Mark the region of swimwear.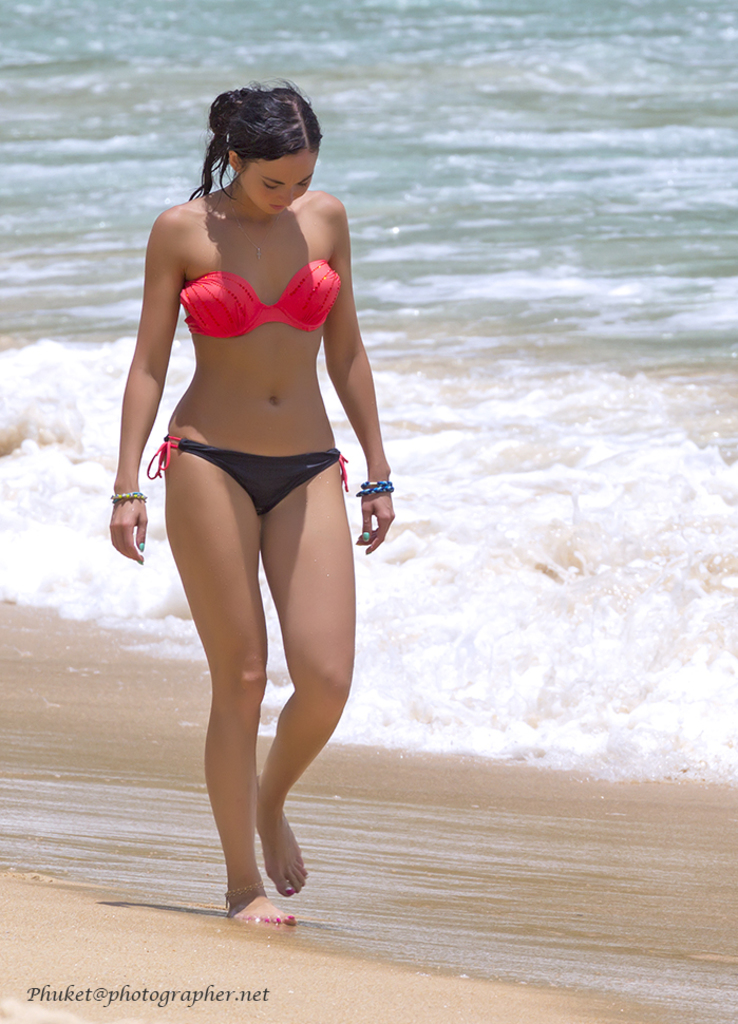
Region: (x1=178, y1=259, x2=342, y2=339).
